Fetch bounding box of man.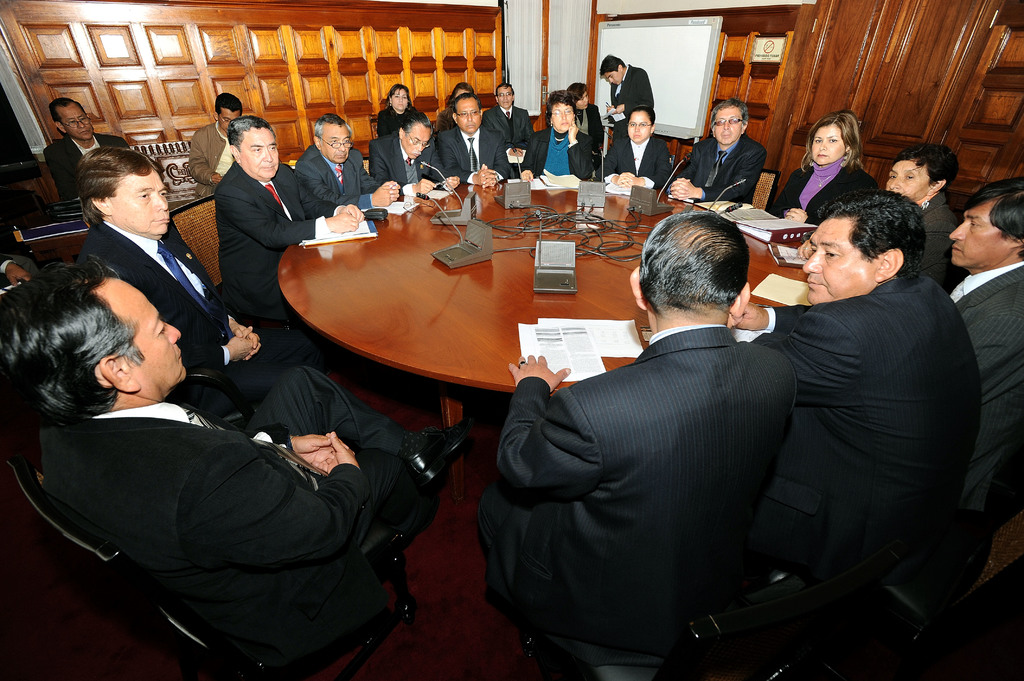
Bbox: 44,96,137,202.
